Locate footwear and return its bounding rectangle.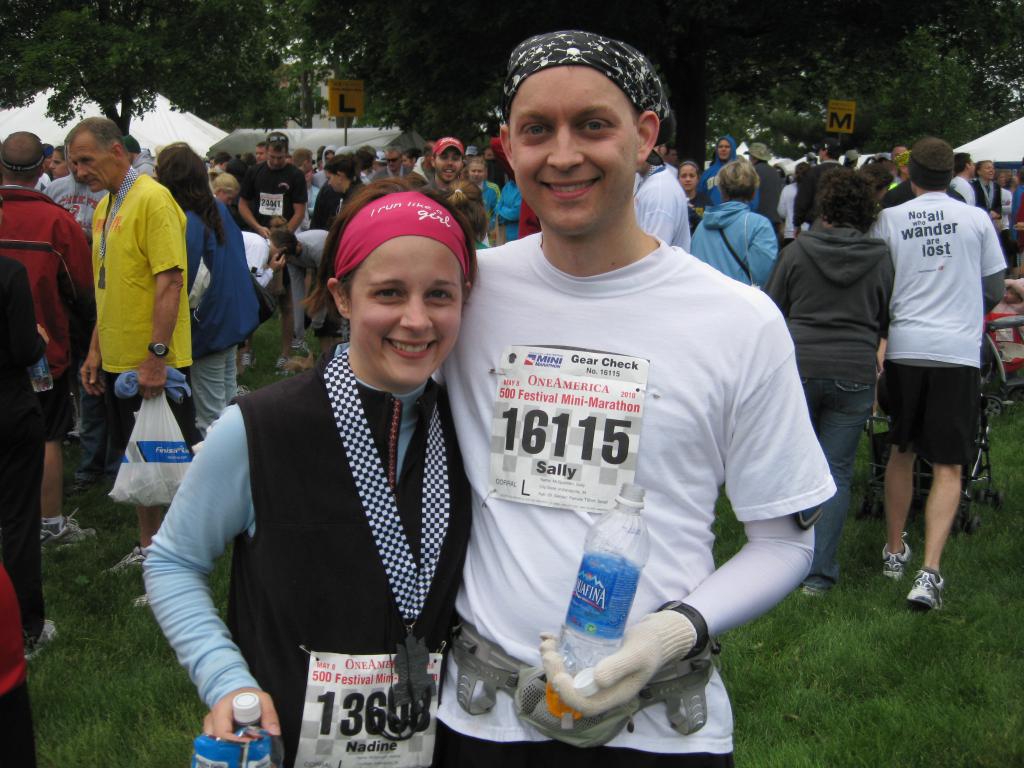
[273, 356, 291, 372].
